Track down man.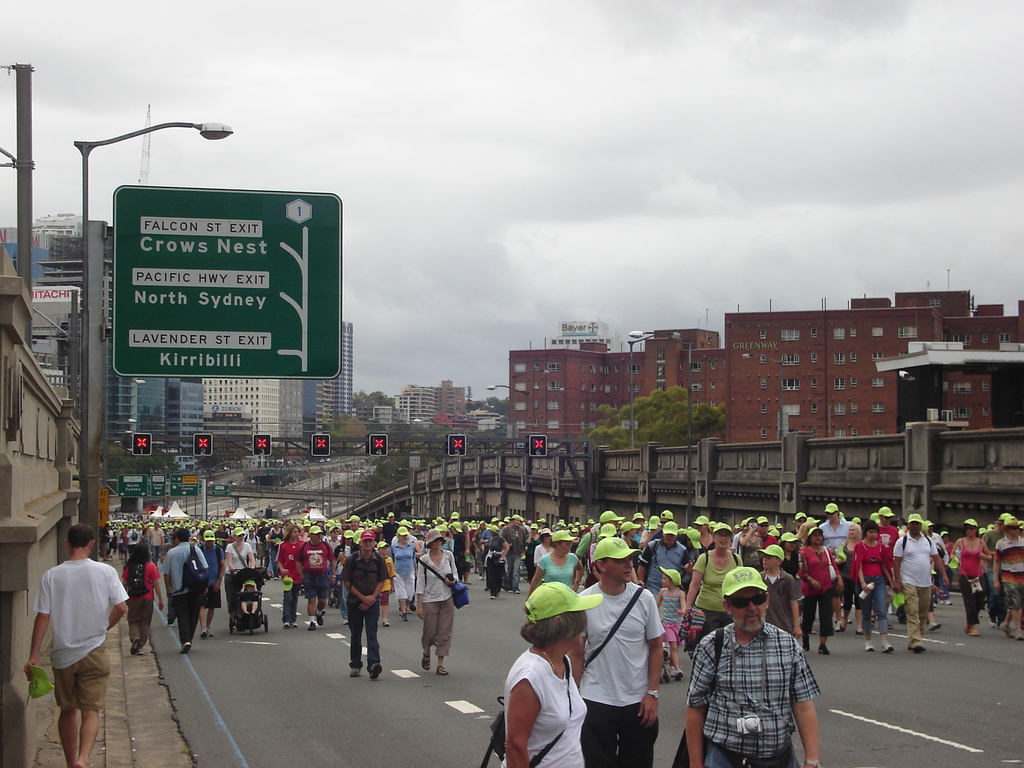
Tracked to [left=638, top=520, right=694, bottom=650].
